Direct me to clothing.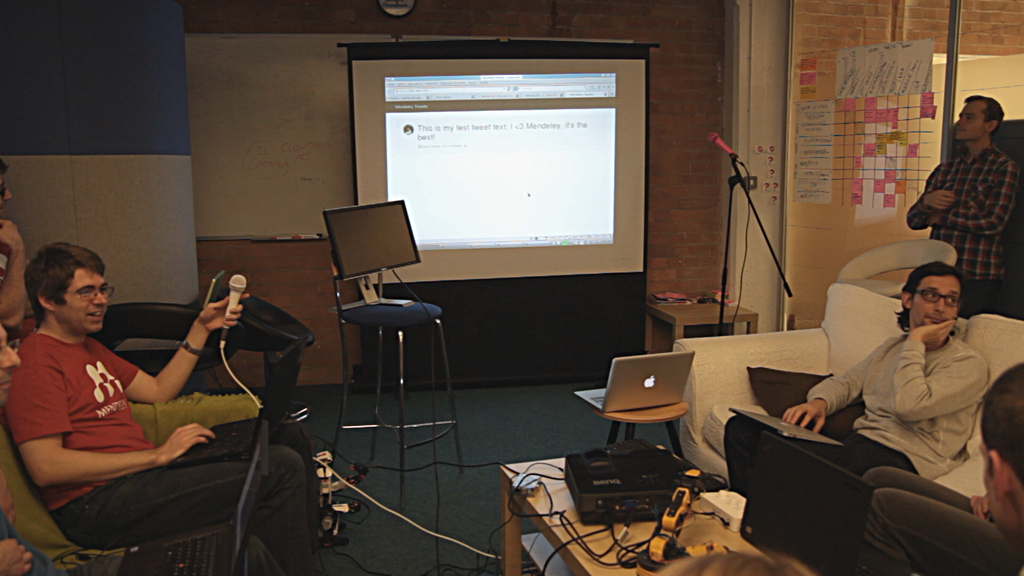
Direction: detection(3, 333, 317, 575).
